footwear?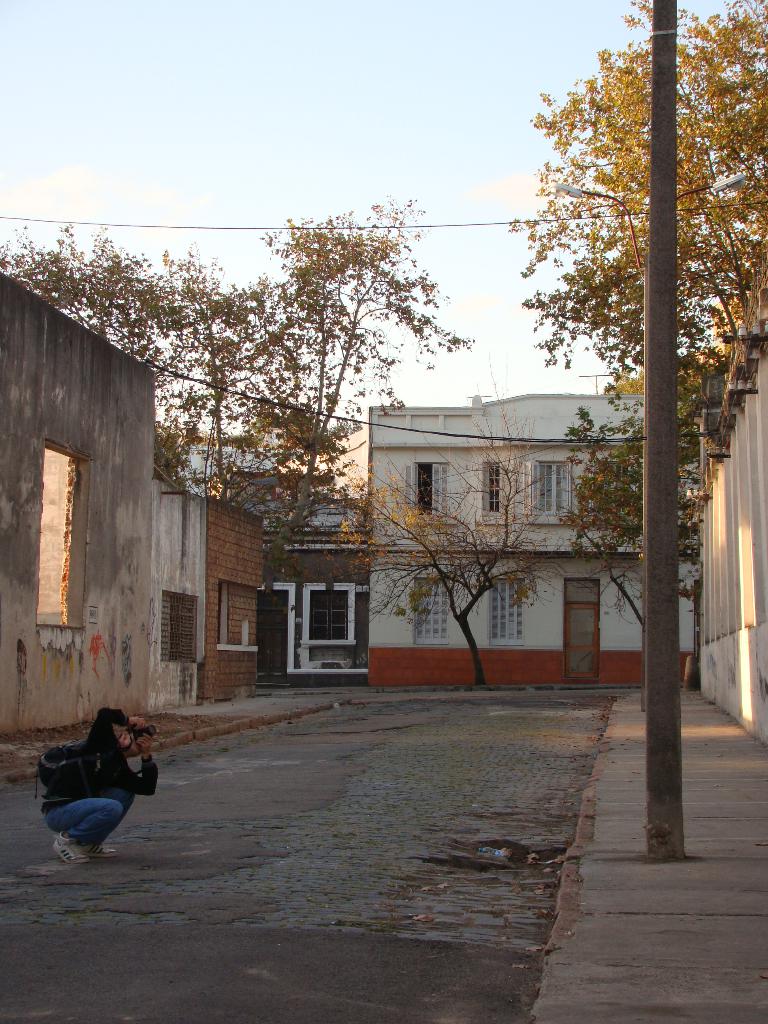
select_region(52, 836, 86, 868)
